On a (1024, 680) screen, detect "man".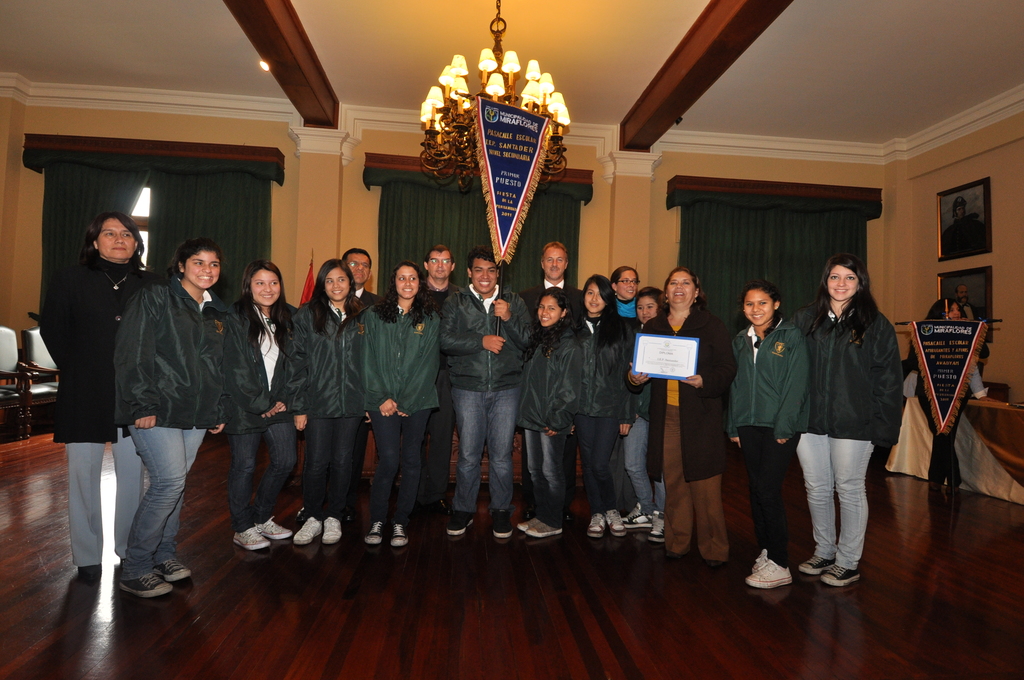
detection(954, 282, 980, 320).
